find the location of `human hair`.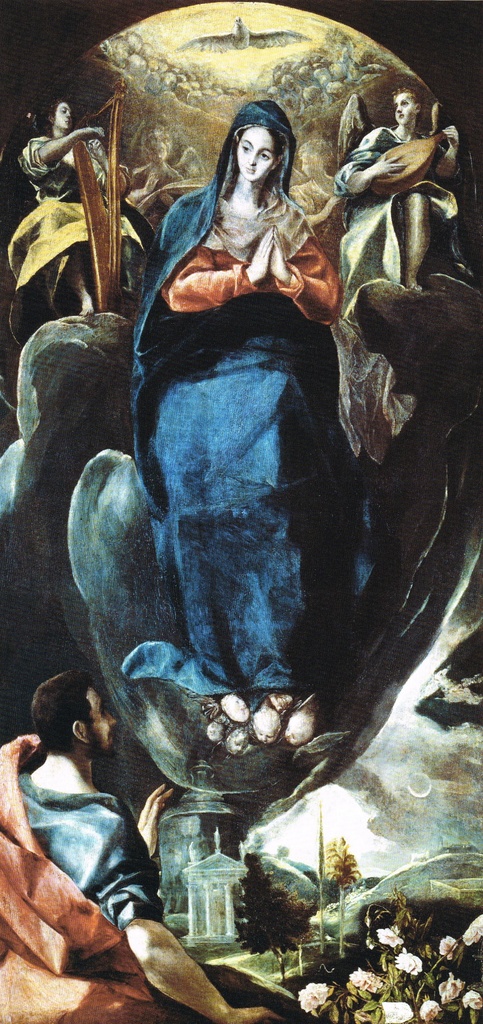
Location: crop(208, 95, 302, 216).
